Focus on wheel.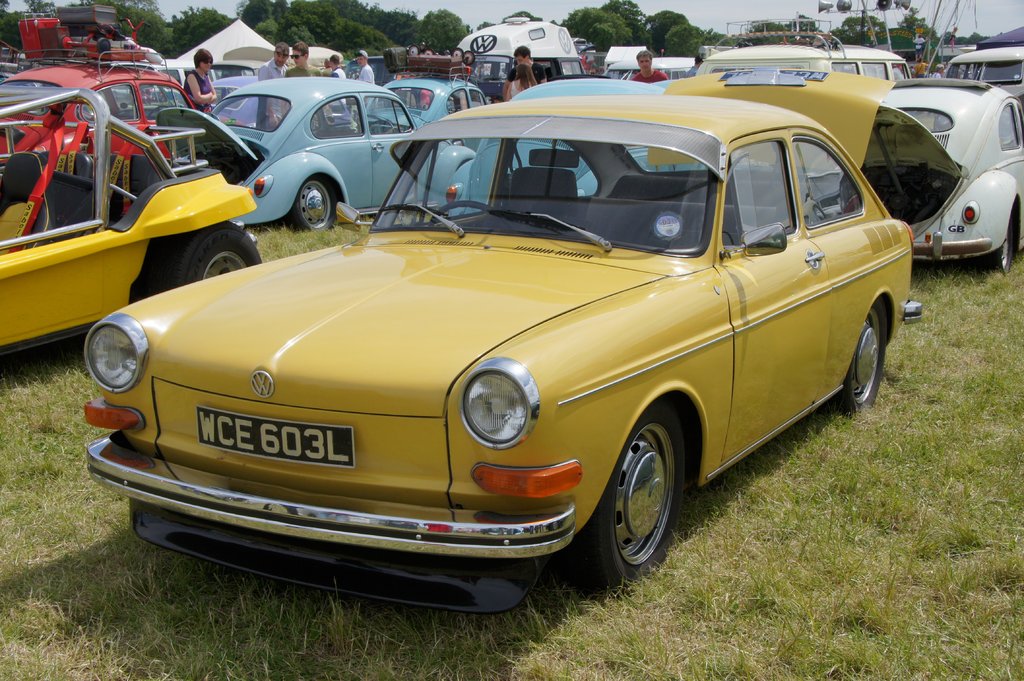
Focused at 589, 415, 690, 590.
